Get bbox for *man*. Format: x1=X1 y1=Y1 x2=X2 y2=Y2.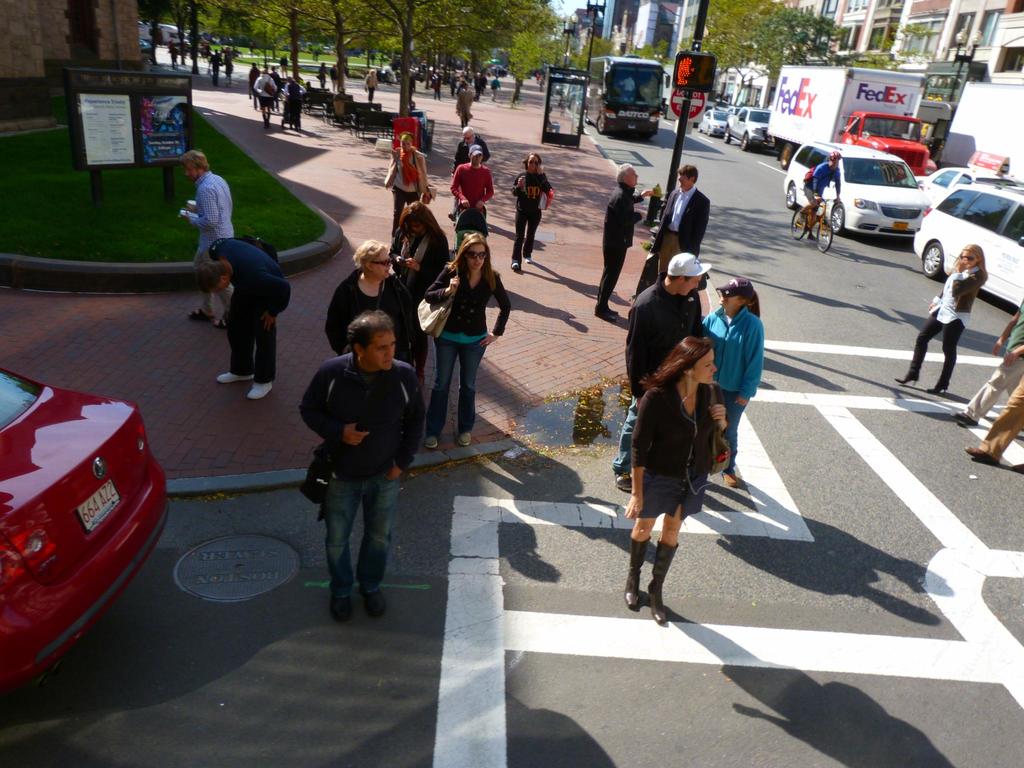
x1=247 y1=60 x2=259 y2=102.
